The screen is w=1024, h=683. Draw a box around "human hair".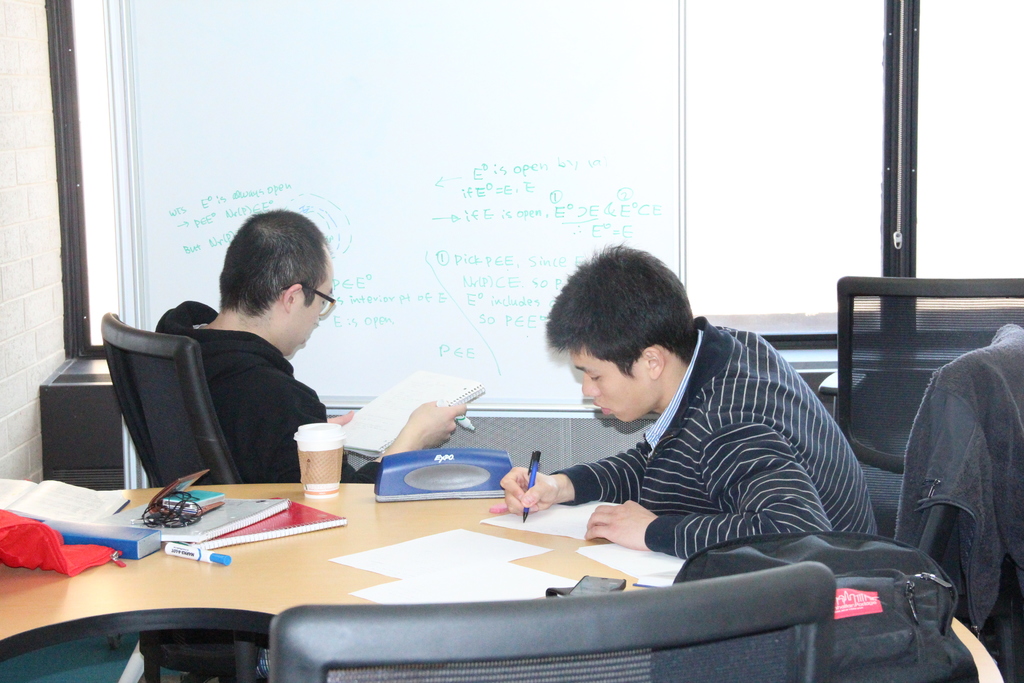
<box>152,300,218,335</box>.
